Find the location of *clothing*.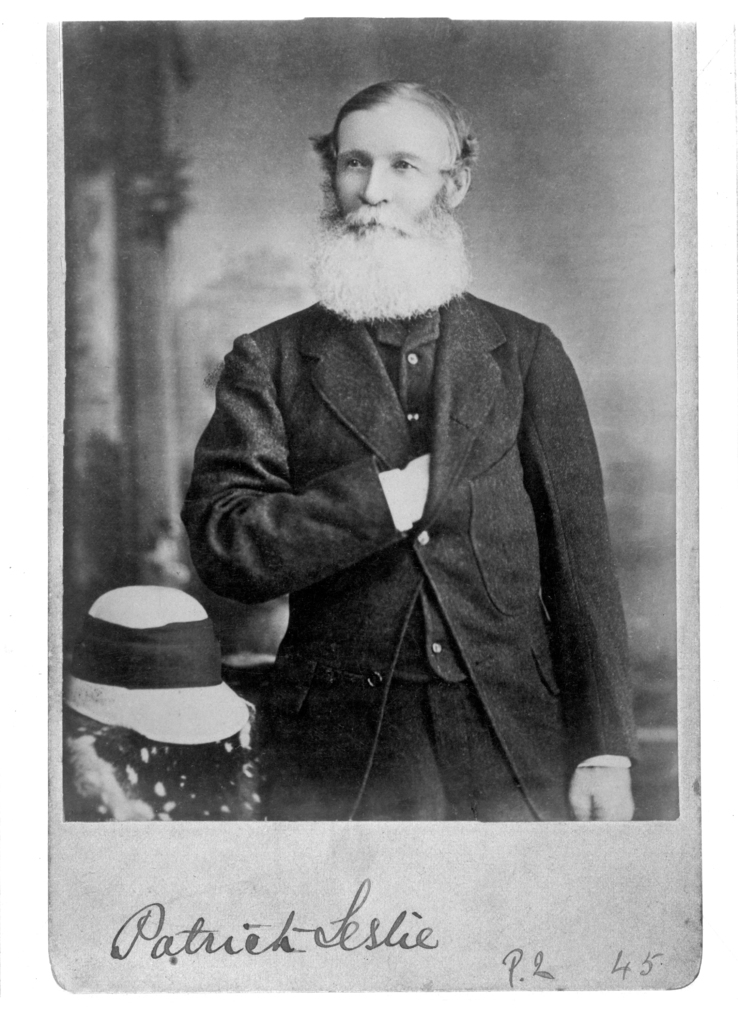
Location: region(186, 213, 645, 788).
